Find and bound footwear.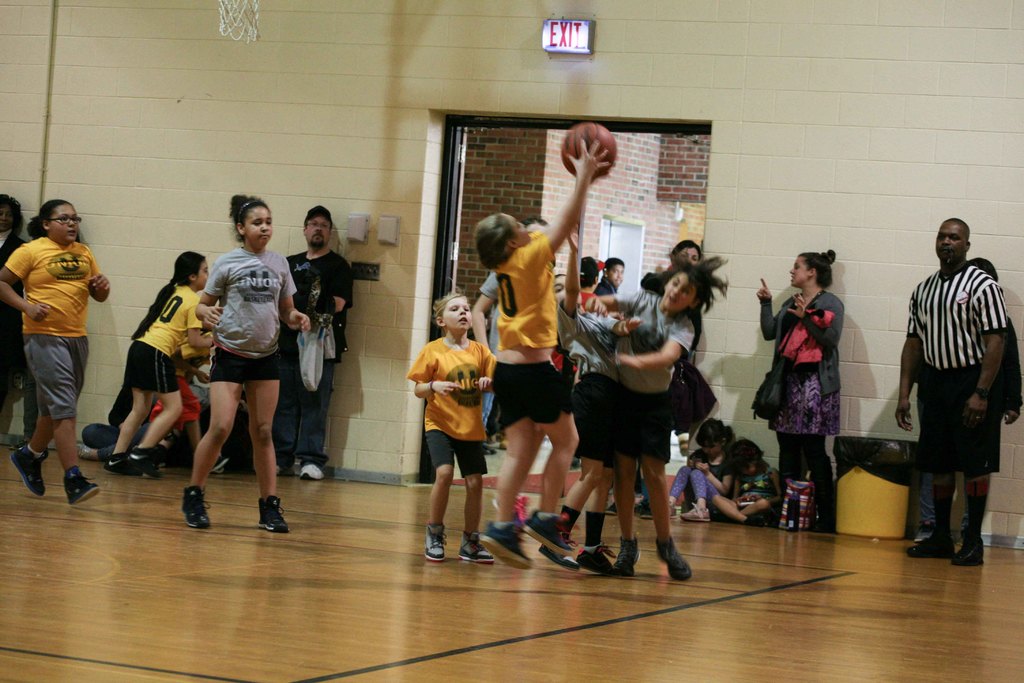
Bound: <box>478,519,525,568</box>.
